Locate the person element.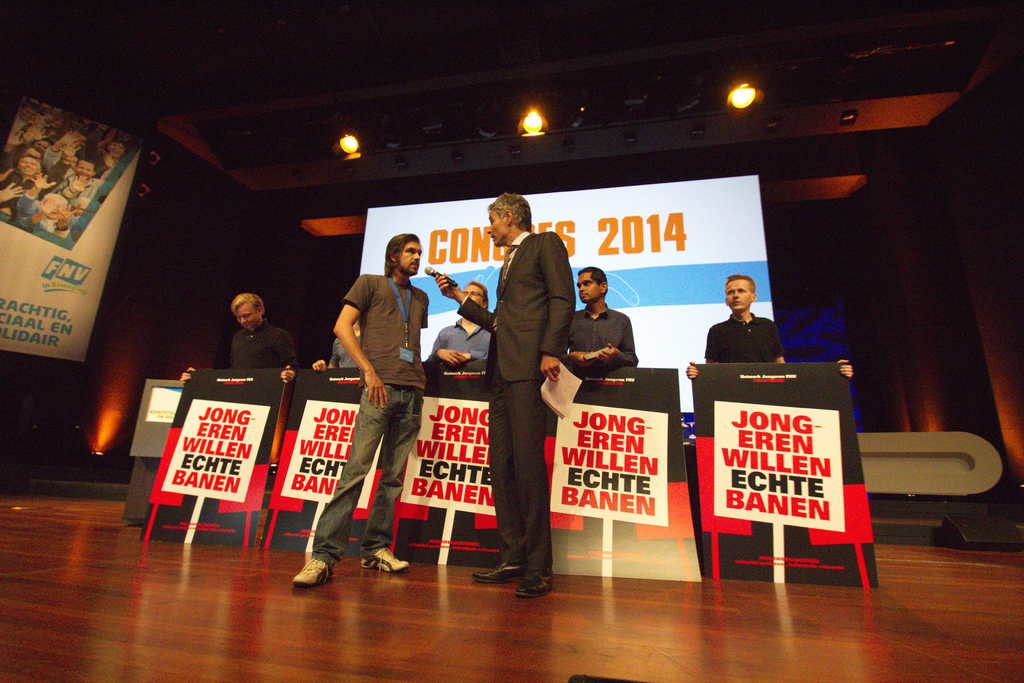
Element bbox: box=[427, 281, 502, 365].
